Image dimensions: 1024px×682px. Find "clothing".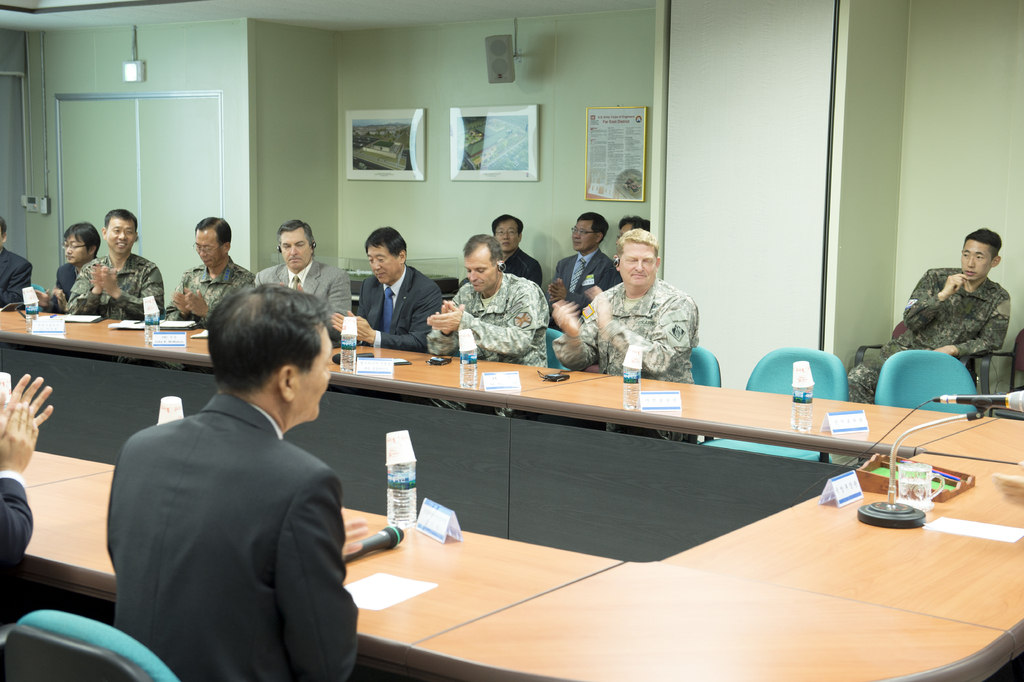
region(356, 261, 444, 351).
